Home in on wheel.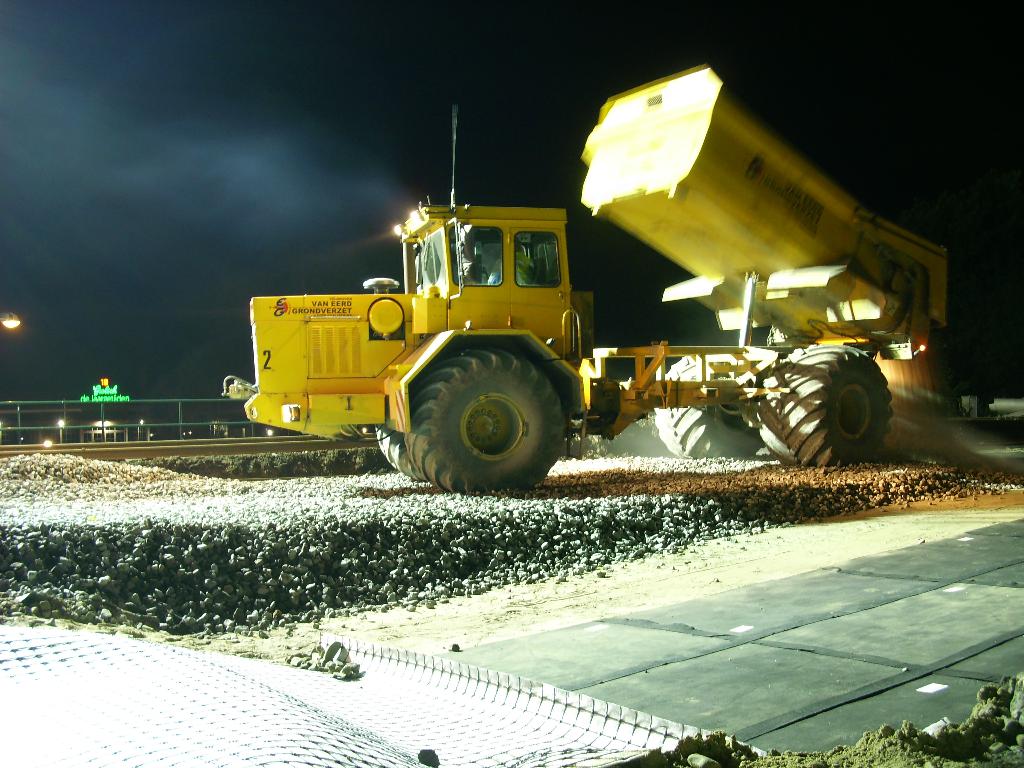
Homed in at 372,365,444,484.
